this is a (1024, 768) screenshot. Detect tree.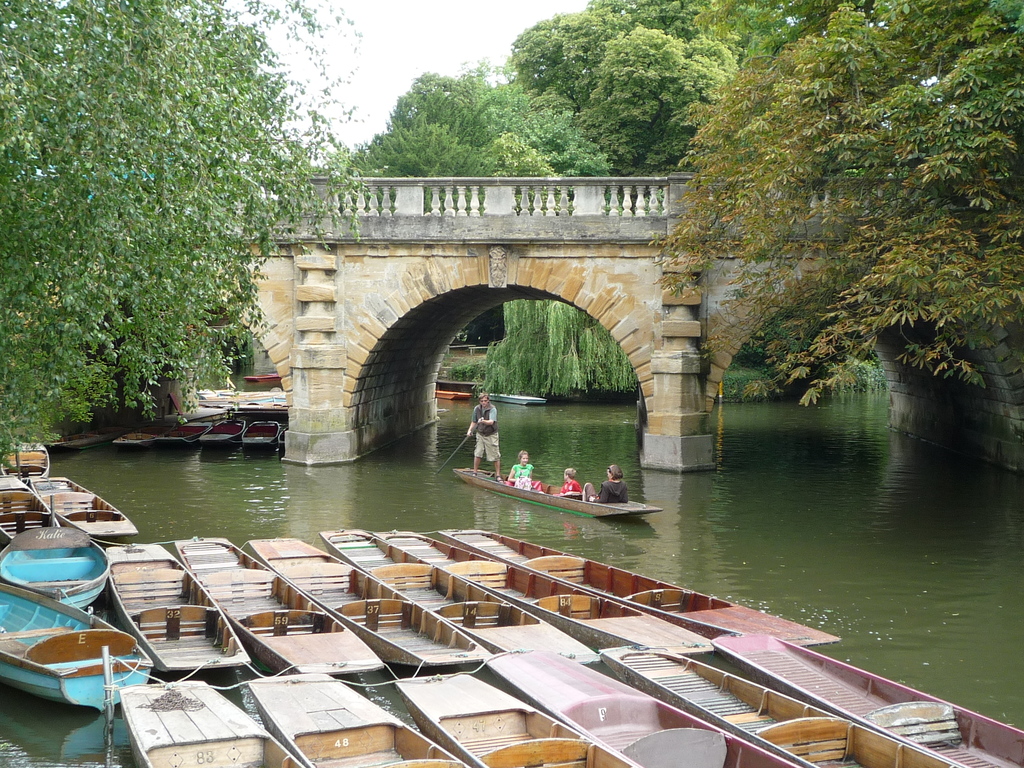
561,18,750,173.
